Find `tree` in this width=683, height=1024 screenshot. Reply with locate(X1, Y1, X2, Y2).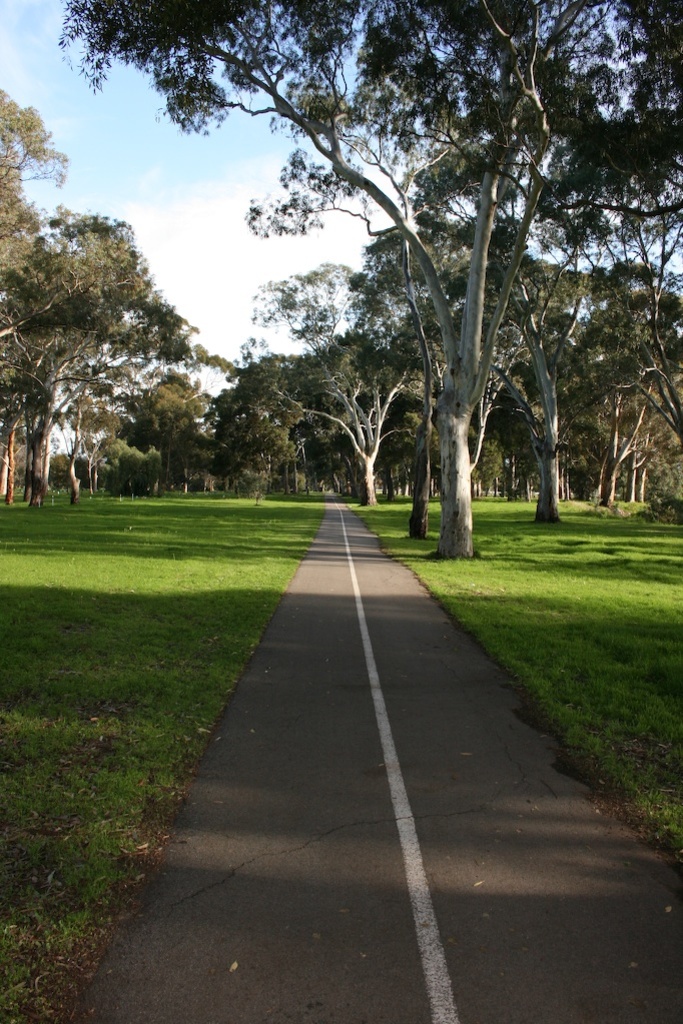
locate(0, 89, 194, 507).
